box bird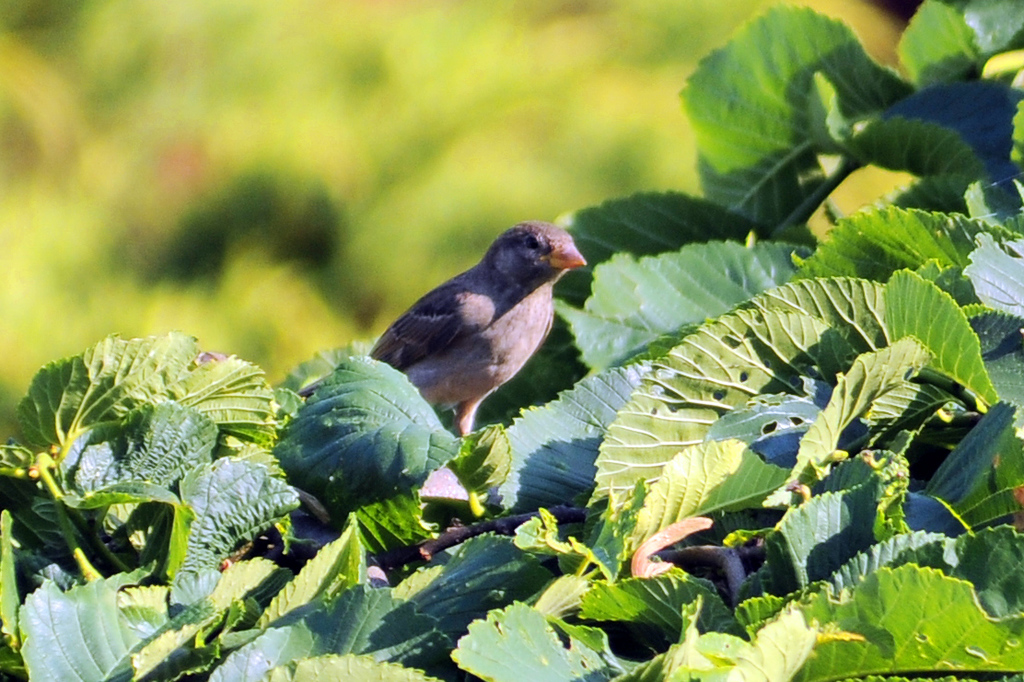
region(348, 221, 597, 444)
